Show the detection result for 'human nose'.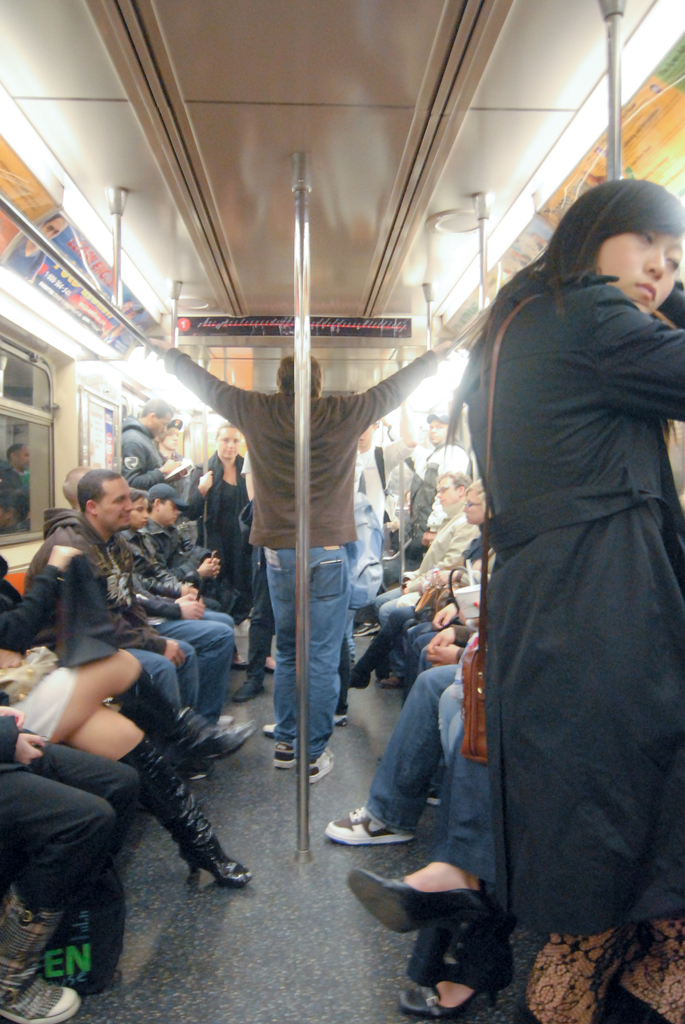
(461,505,469,514).
